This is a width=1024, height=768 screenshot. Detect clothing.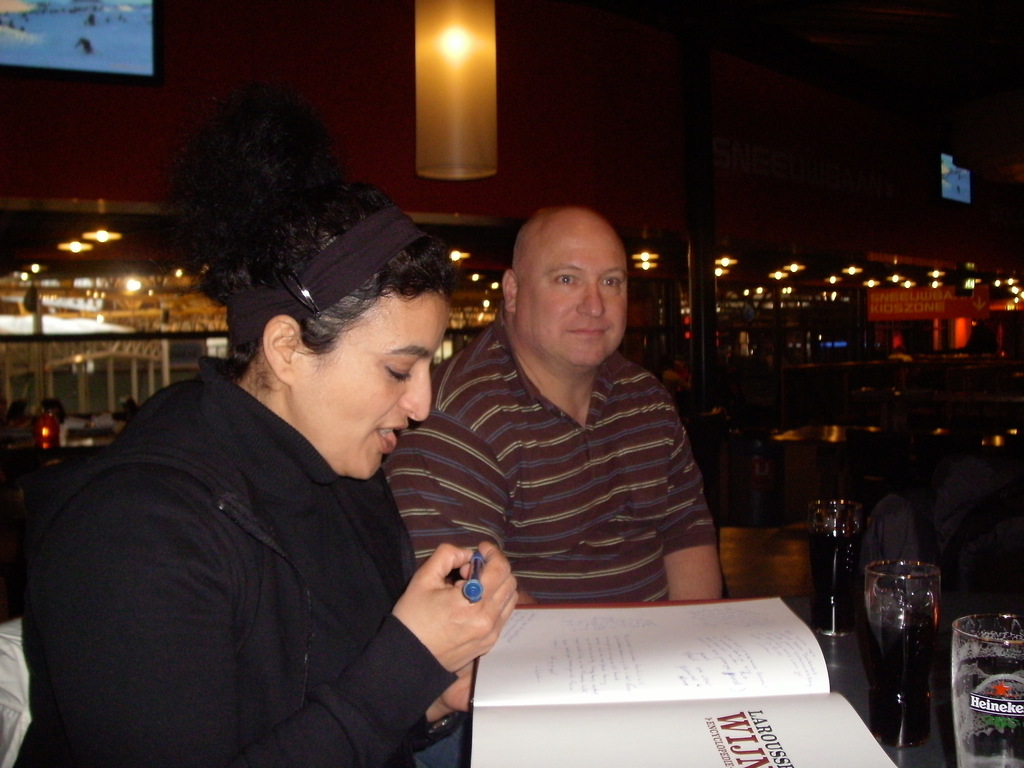
[16,353,458,767].
